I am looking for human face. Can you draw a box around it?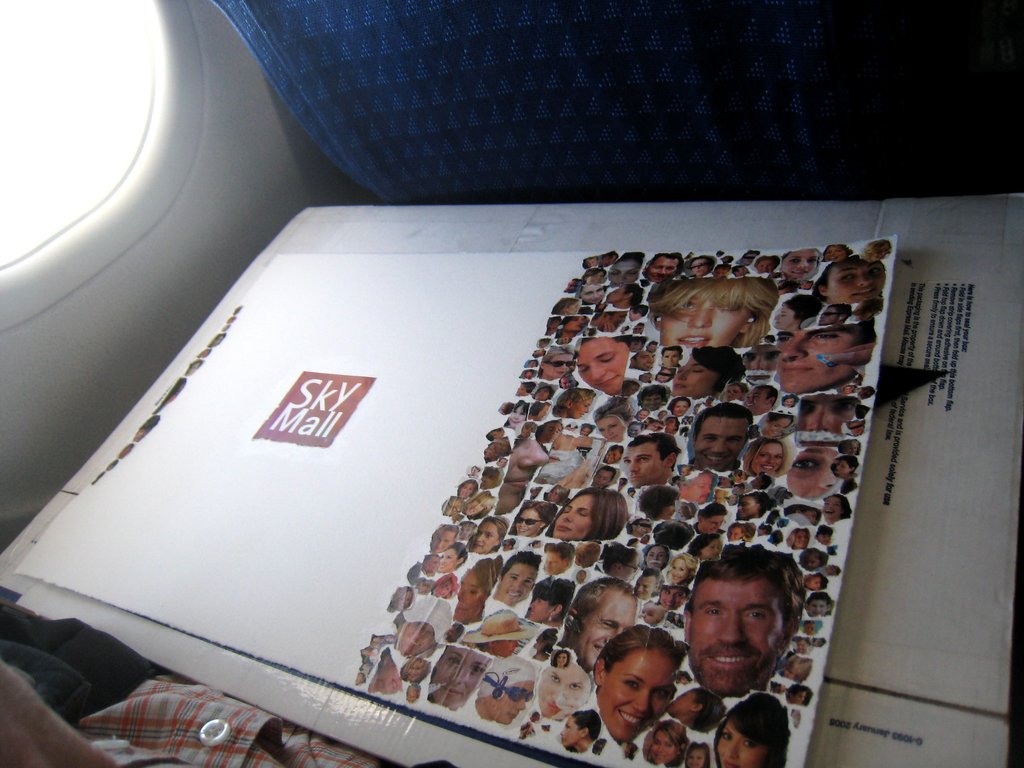
Sure, the bounding box is 480:442:509:460.
